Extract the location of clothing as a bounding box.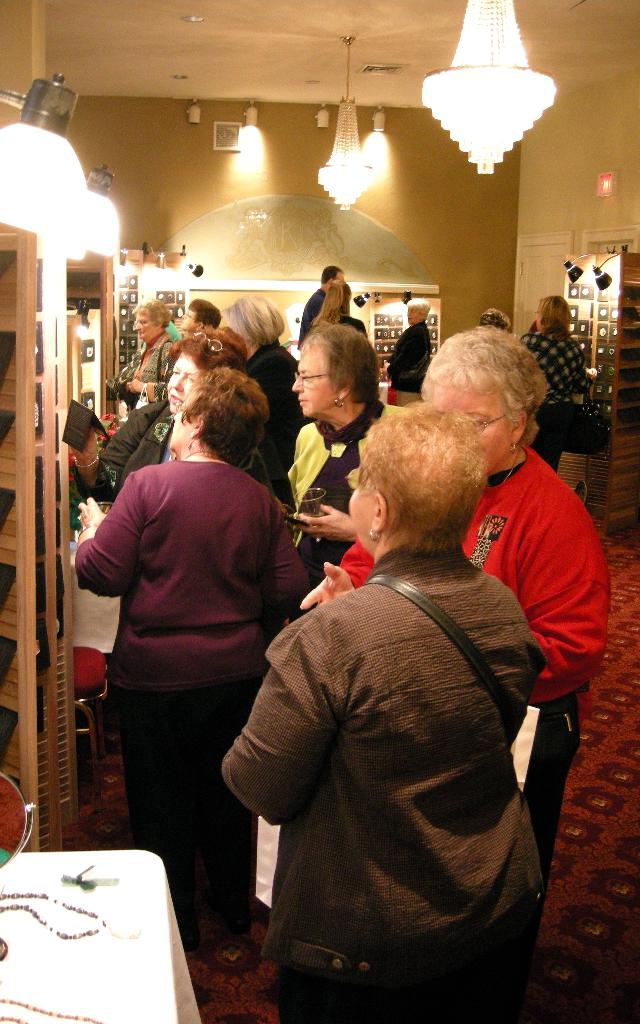
detection(333, 438, 605, 842).
